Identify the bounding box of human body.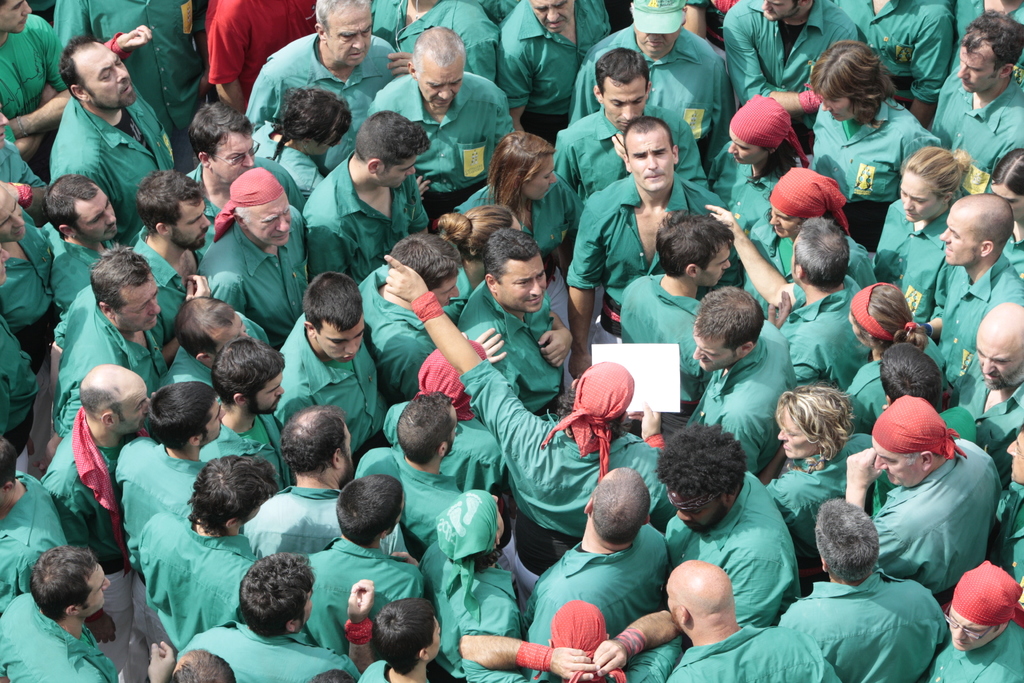
{"left": 611, "top": 202, "right": 733, "bottom": 413}.
